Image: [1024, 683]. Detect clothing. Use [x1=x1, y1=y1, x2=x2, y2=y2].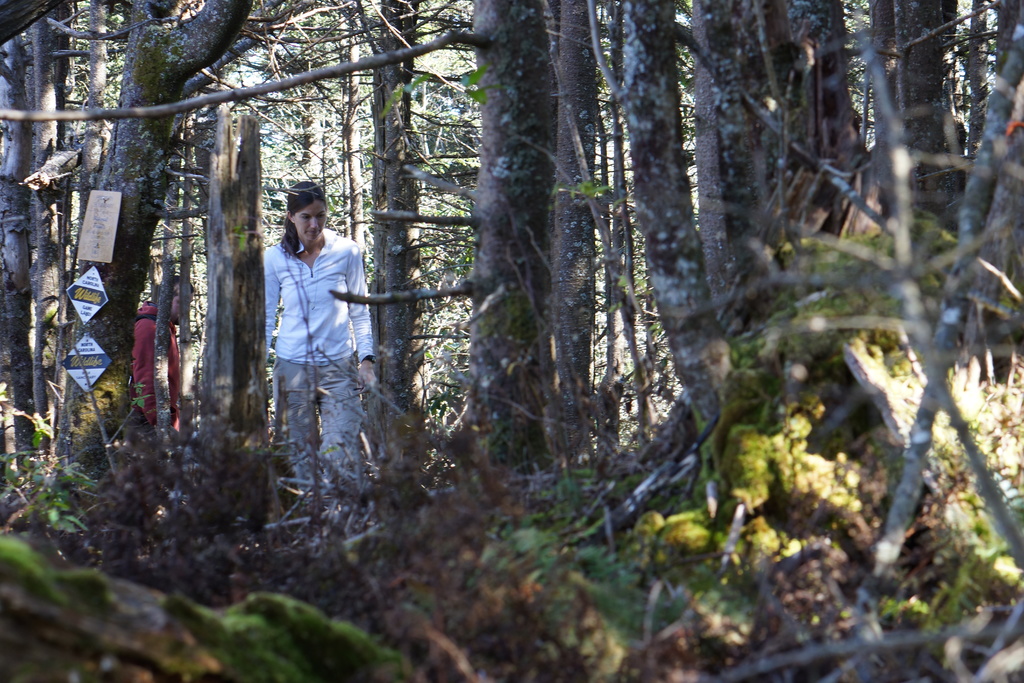
[x1=264, y1=226, x2=371, y2=357].
